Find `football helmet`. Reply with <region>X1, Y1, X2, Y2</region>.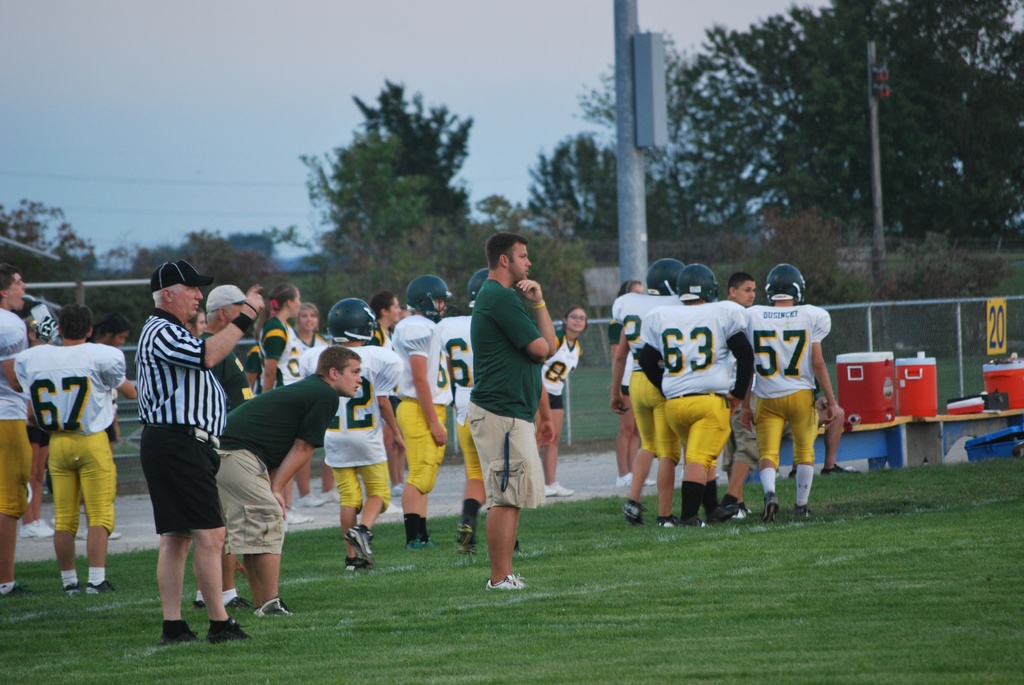
<region>644, 256, 683, 301</region>.
